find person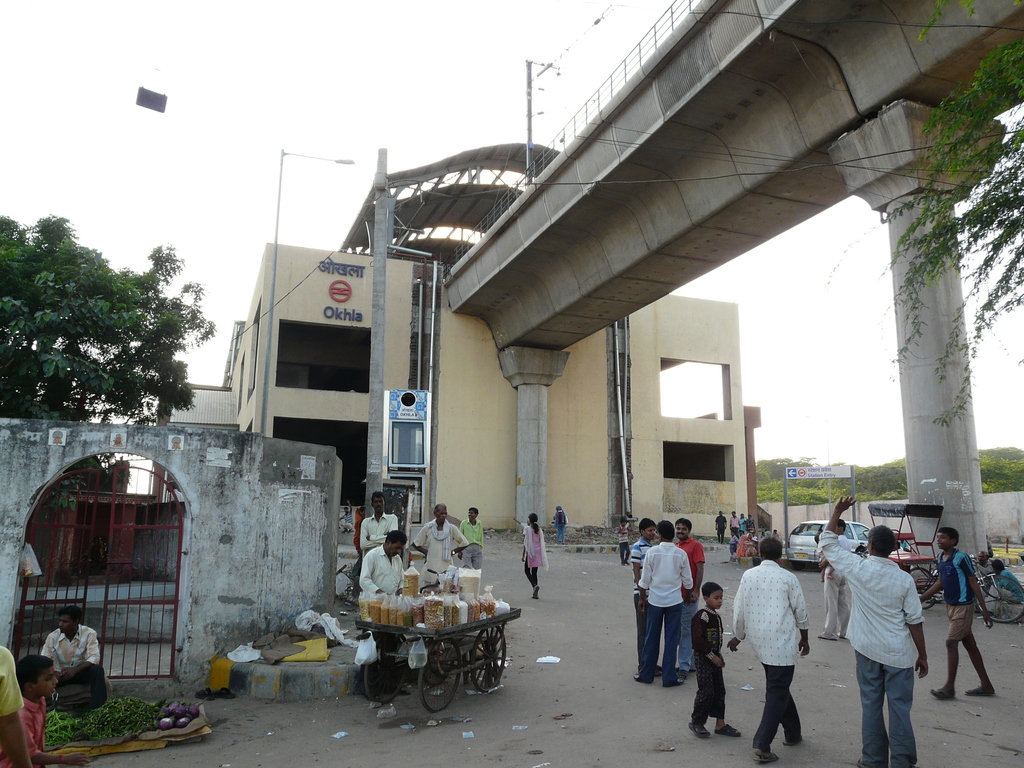
817,494,929,767
